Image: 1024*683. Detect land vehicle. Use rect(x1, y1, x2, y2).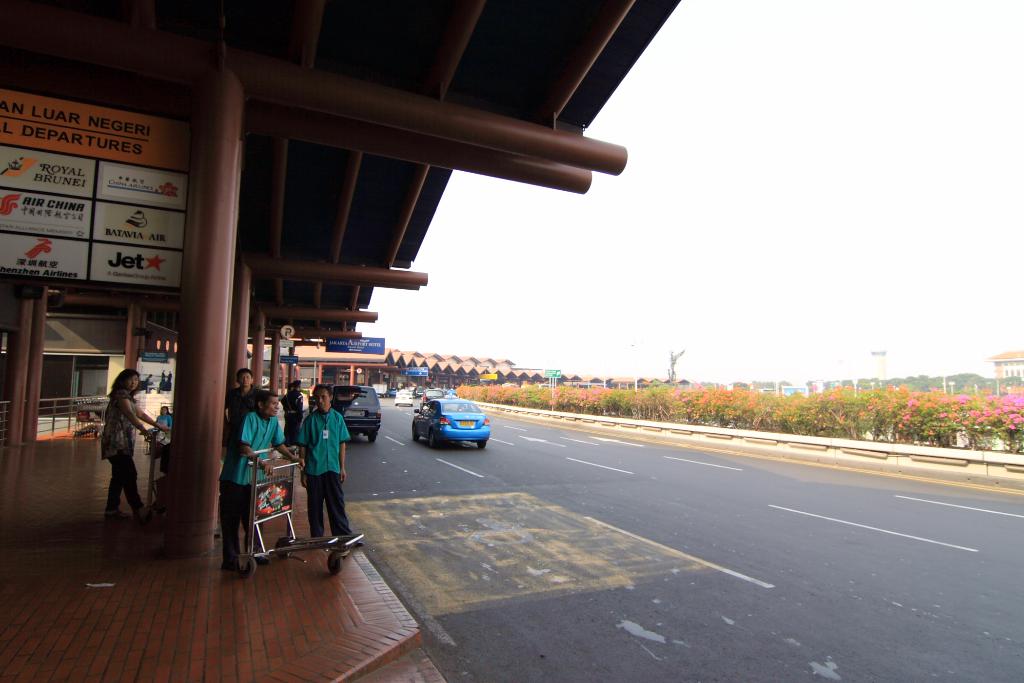
rect(394, 387, 416, 406).
